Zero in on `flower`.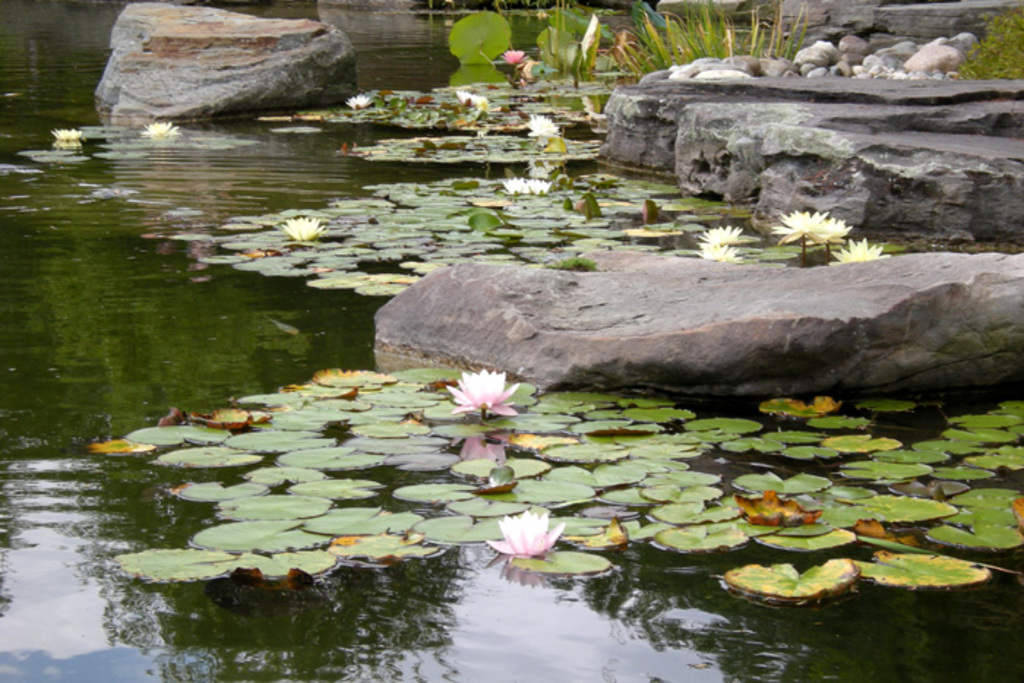
Zeroed in: <box>497,50,528,63</box>.
